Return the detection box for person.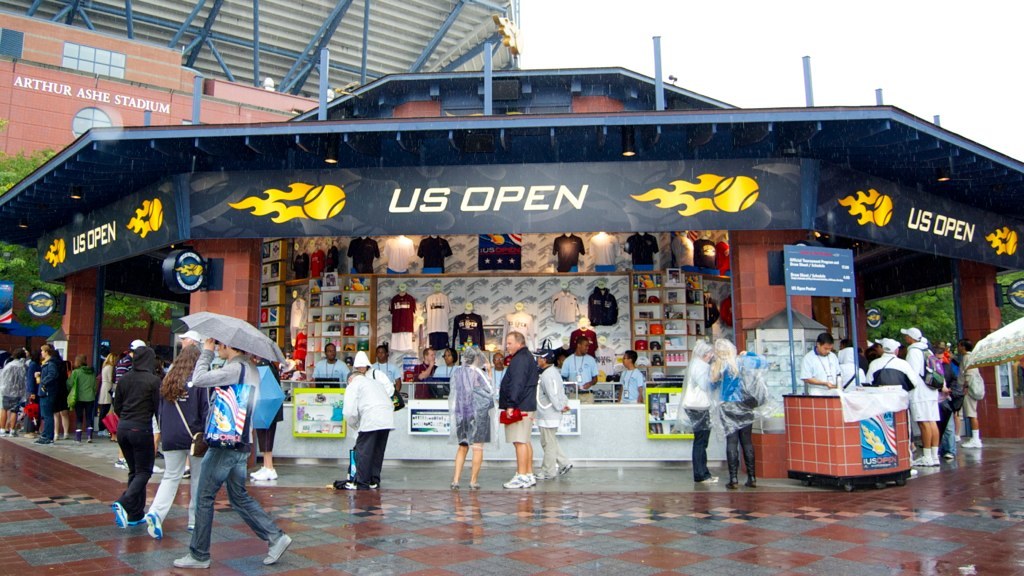
559 337 596 404.
